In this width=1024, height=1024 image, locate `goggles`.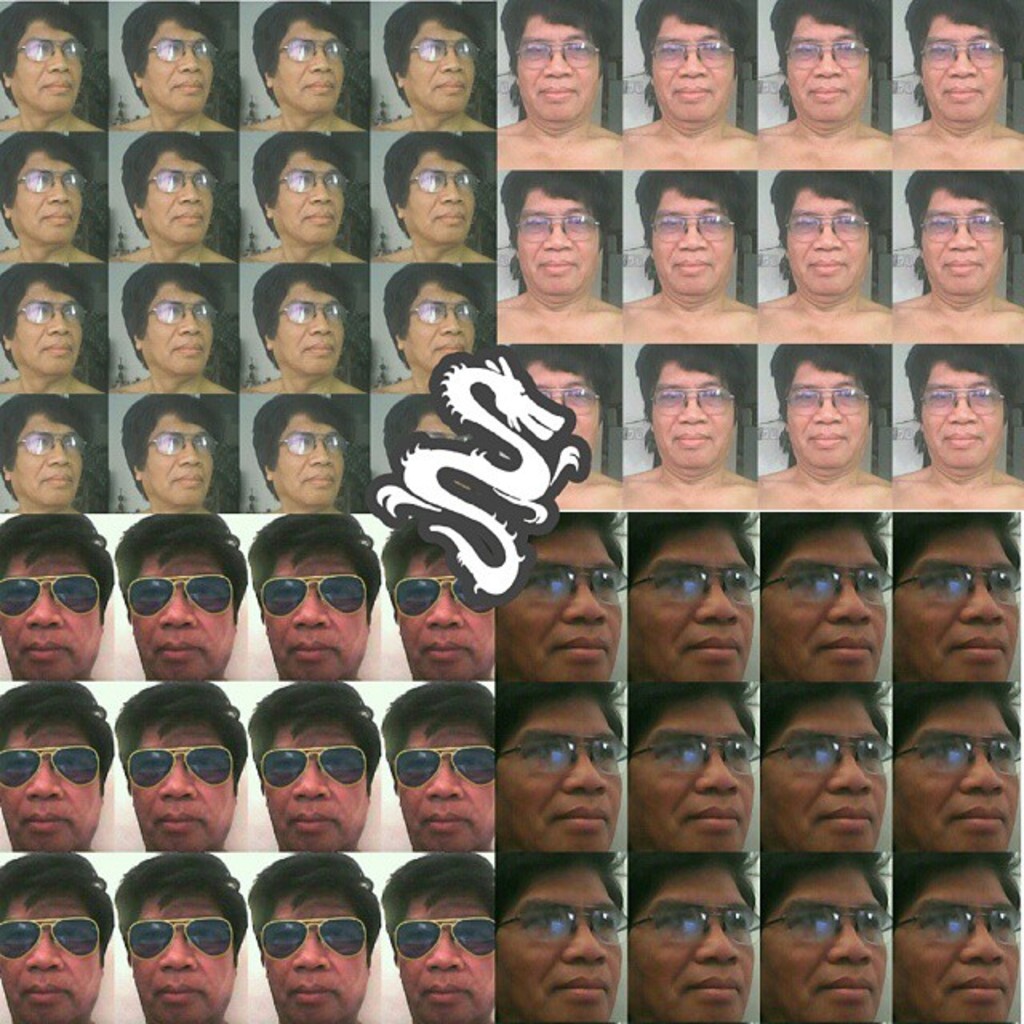
Bounding box: left=278, top=34, right=360, bottom=64.
